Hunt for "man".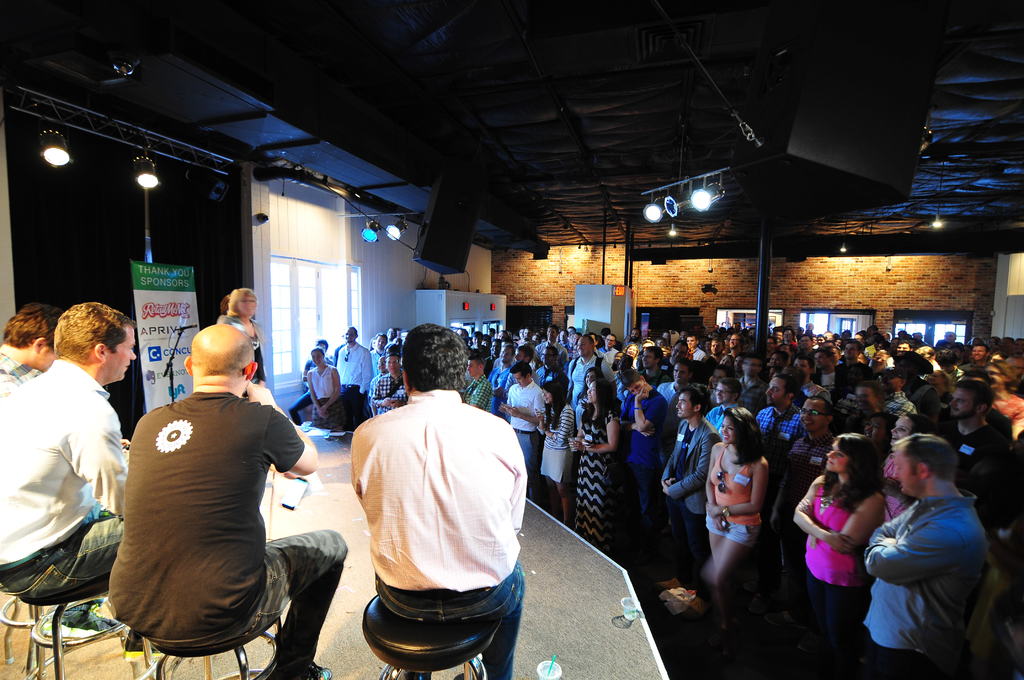
Hunted down at bbox(495, 361, 547, 490).
